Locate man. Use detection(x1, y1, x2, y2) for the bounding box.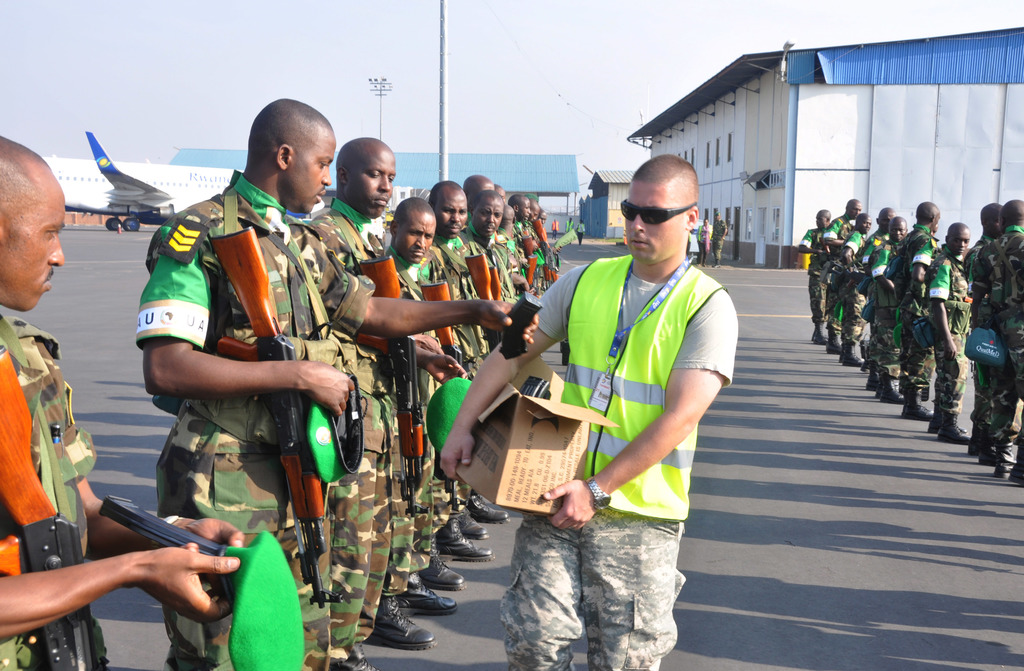
detection(432, 178, 512, 534).
